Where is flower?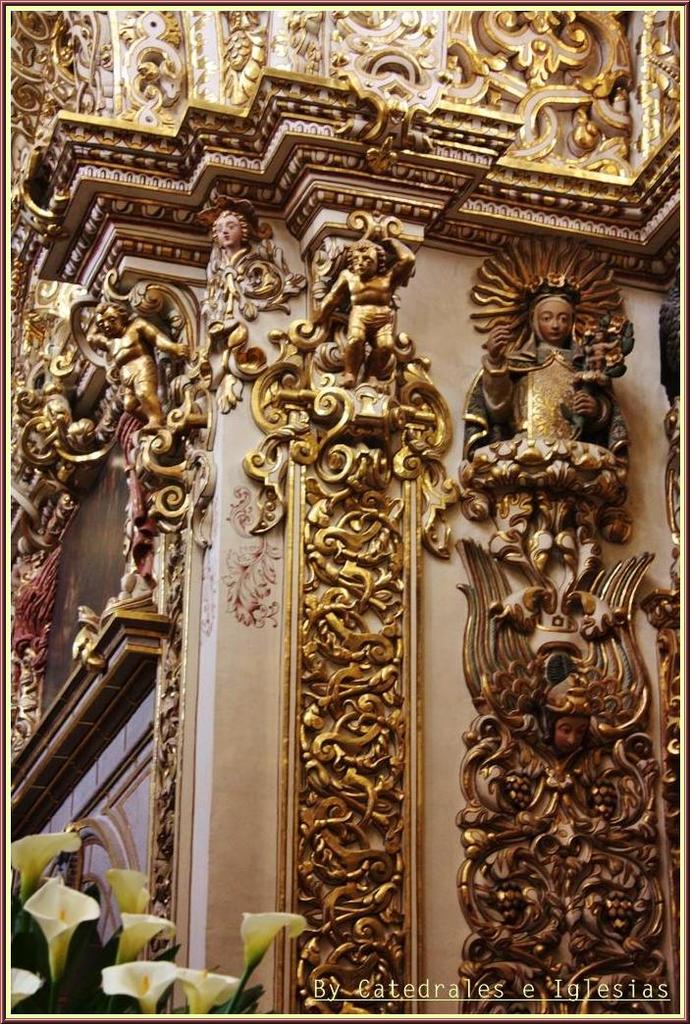
region(8, 825, 80, 891).
